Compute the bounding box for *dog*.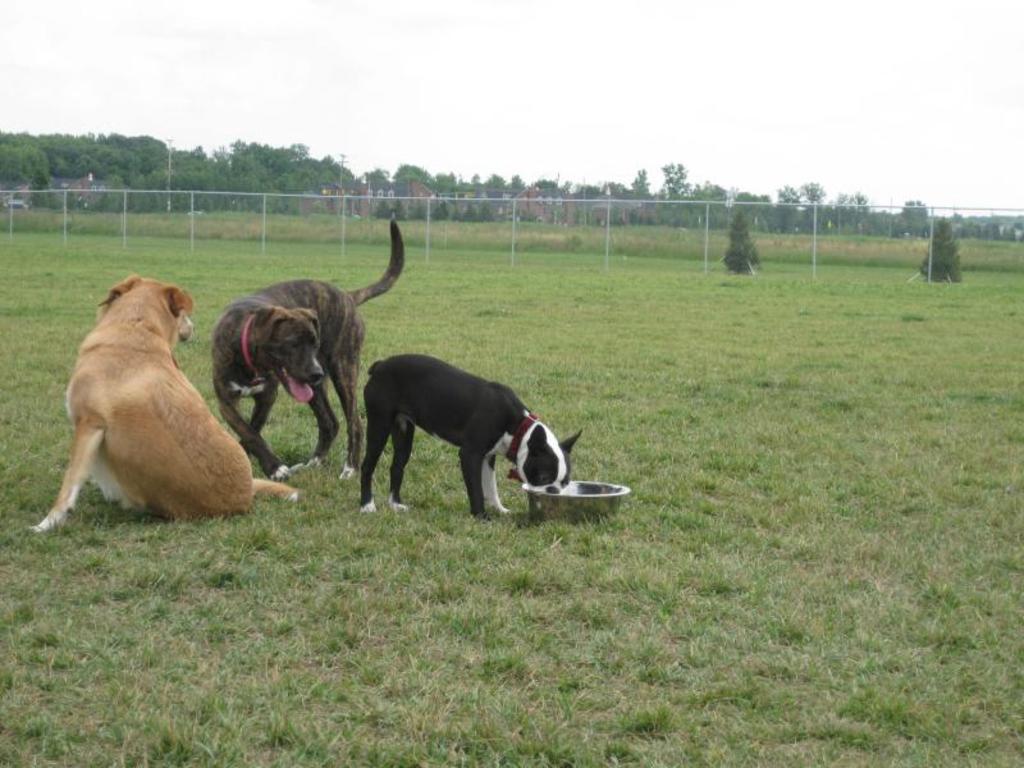
<region>362, 353, 586, 521</region>.
